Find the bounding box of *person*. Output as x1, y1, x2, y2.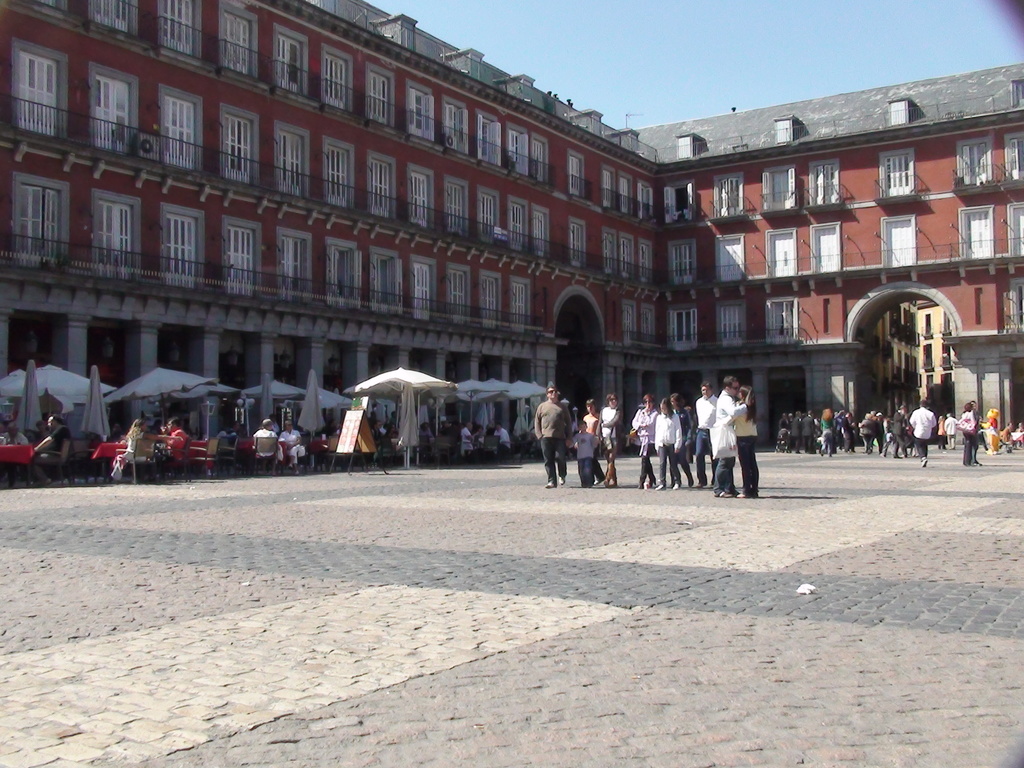
29, 414, 72, 492.
